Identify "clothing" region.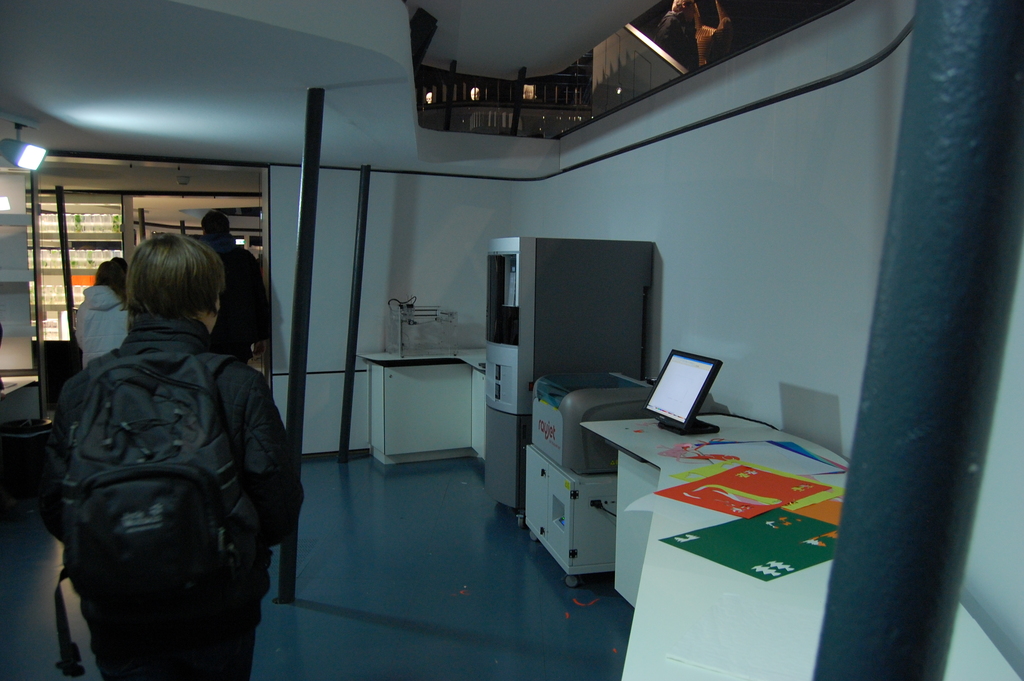
Region: <region>695, 24, 717, 65</region>.
